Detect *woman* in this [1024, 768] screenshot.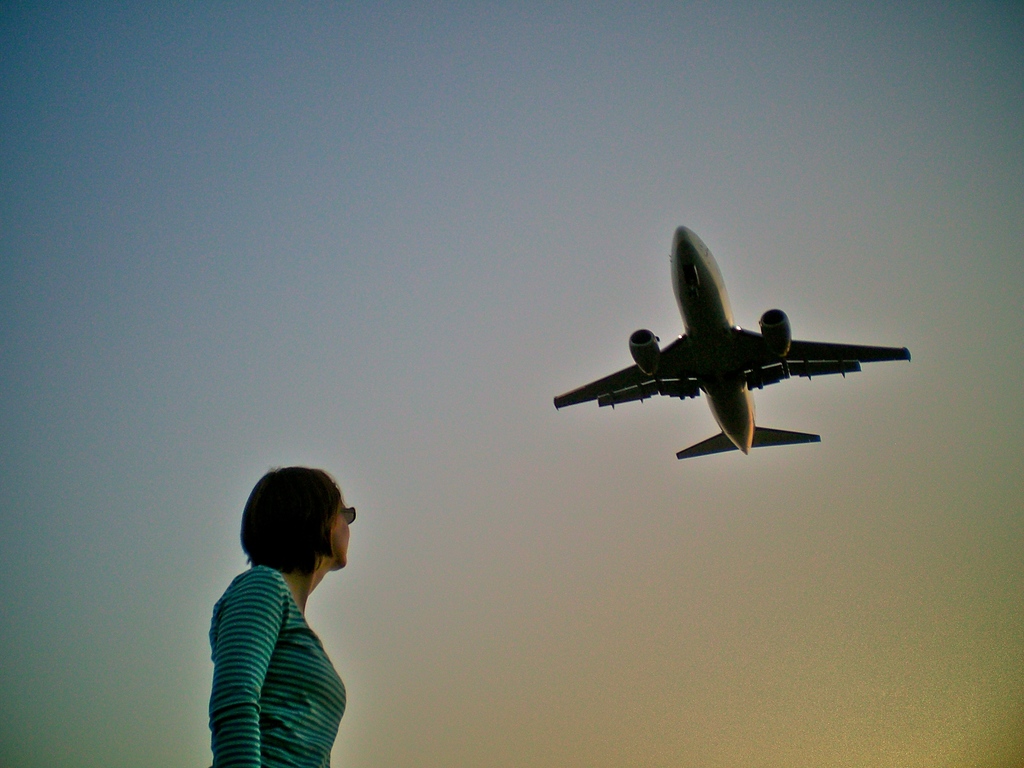
Detection: left=186, top=465, right=382, bottom=760.
